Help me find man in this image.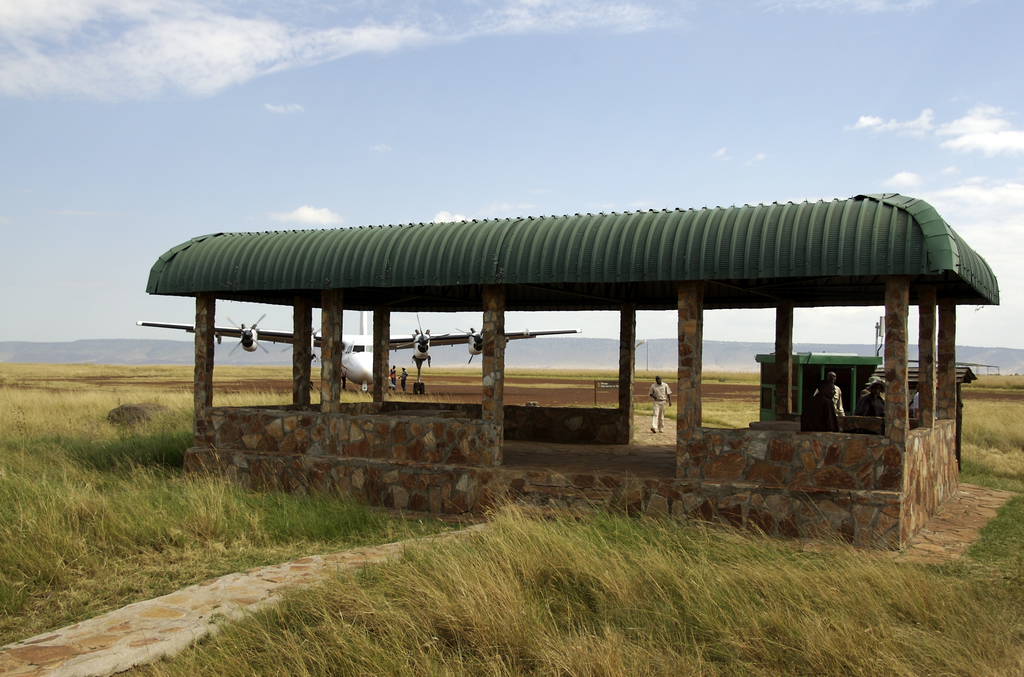
Found it: locate(643, 377, 673, 432).
